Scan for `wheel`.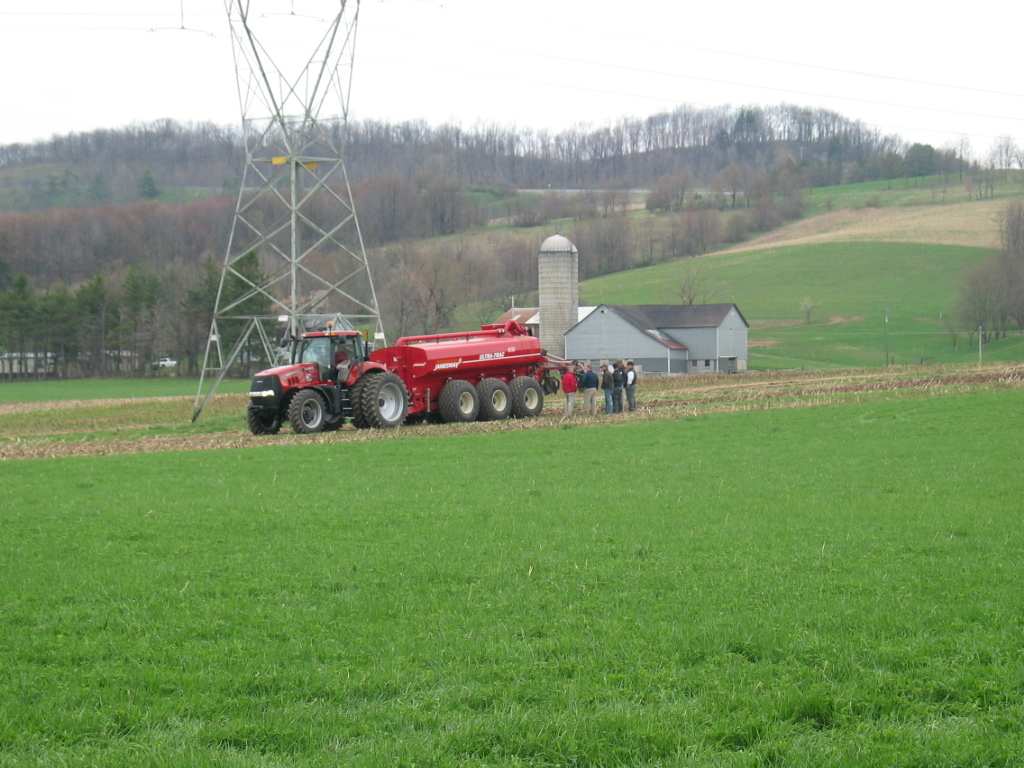
Scan result: {"x1": 287, "y1": 387, "x2": 329, "y2": 431}.
